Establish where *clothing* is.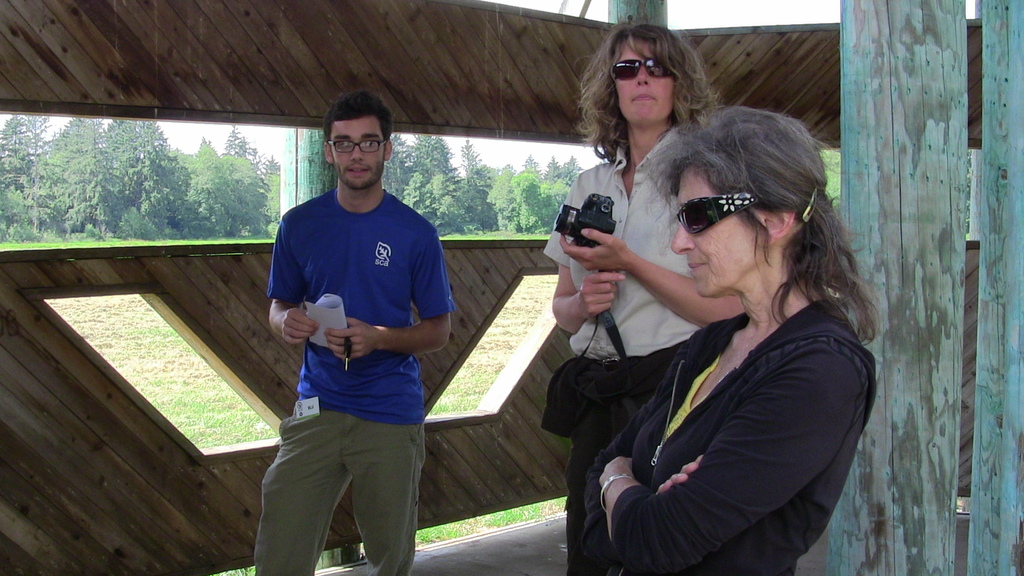
Established at x1=577, y1=313, x2=716, y2=572.
